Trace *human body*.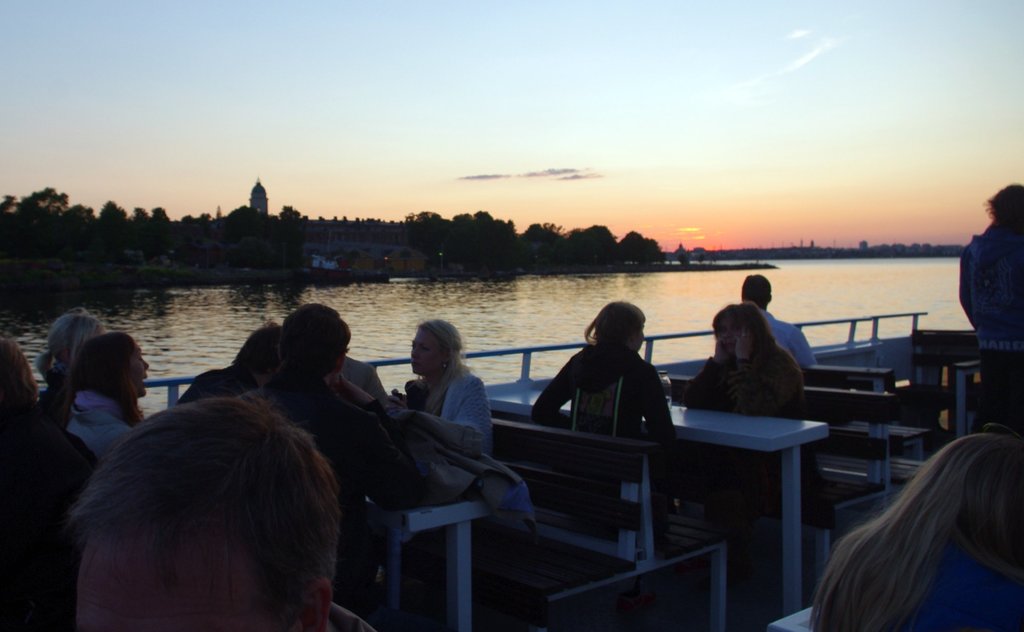
Traced to 417,329,483,518.
